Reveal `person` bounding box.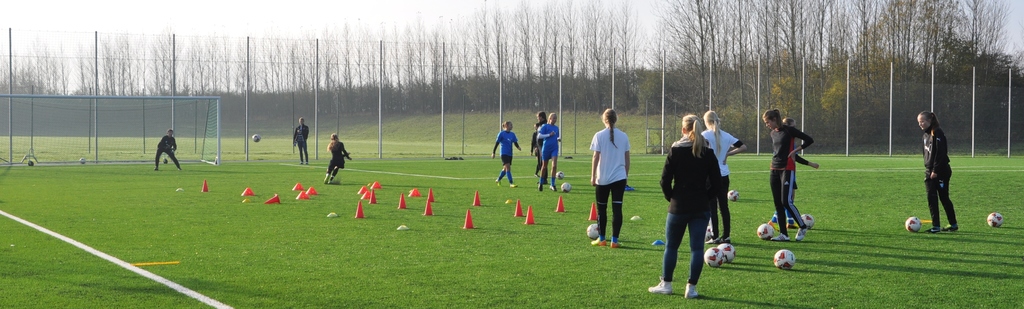
Revealed: [left=493, top=122, right=520, bottom=186].
